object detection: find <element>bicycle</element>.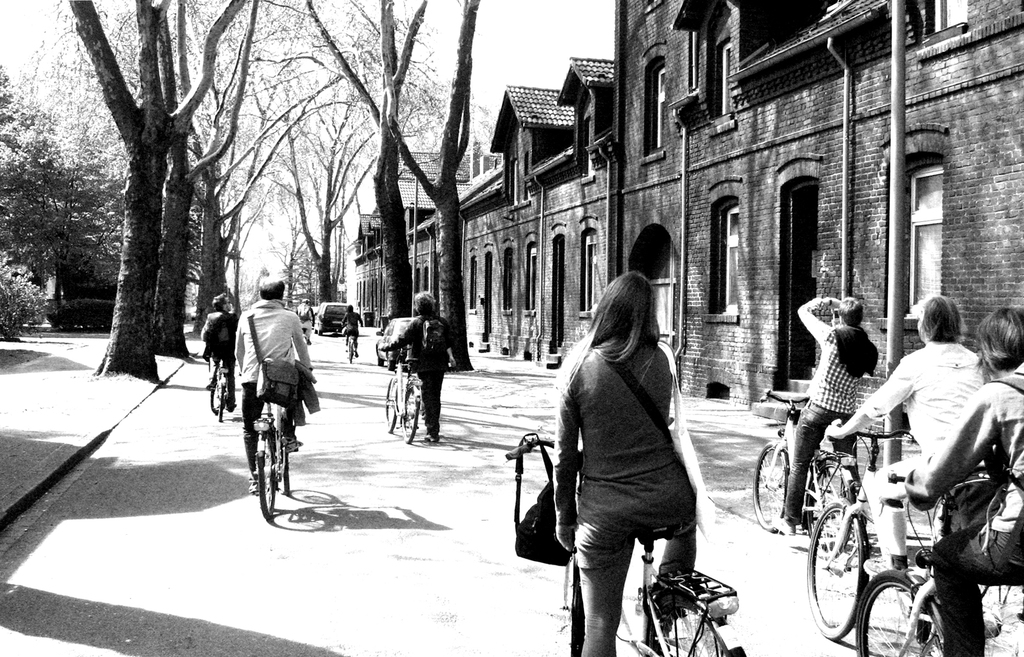
(left=861, top=478, right=1023, bottom=656).
